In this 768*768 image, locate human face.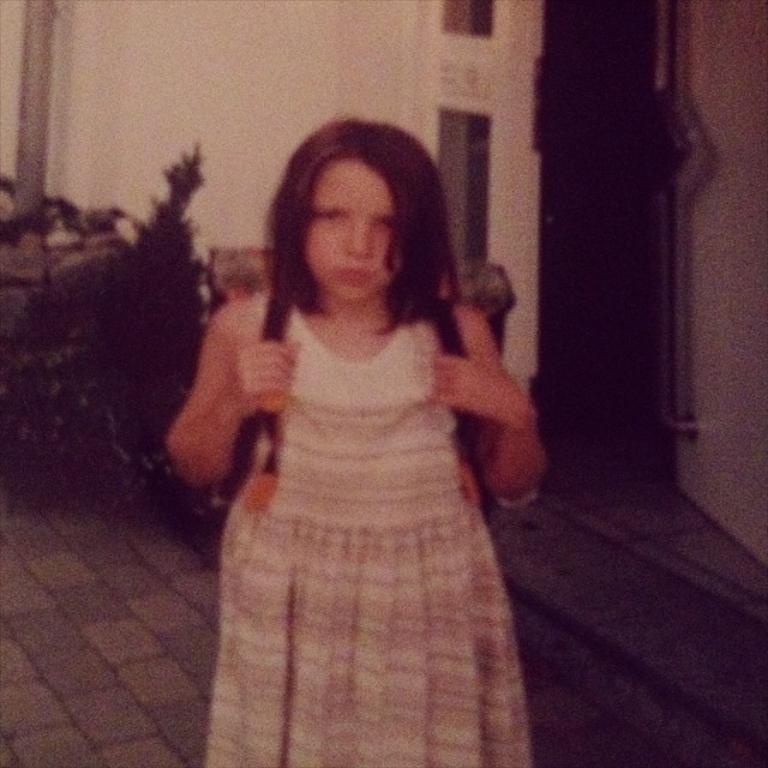
Bounding box: (left=306, top=158, right=402, bottom=295).
